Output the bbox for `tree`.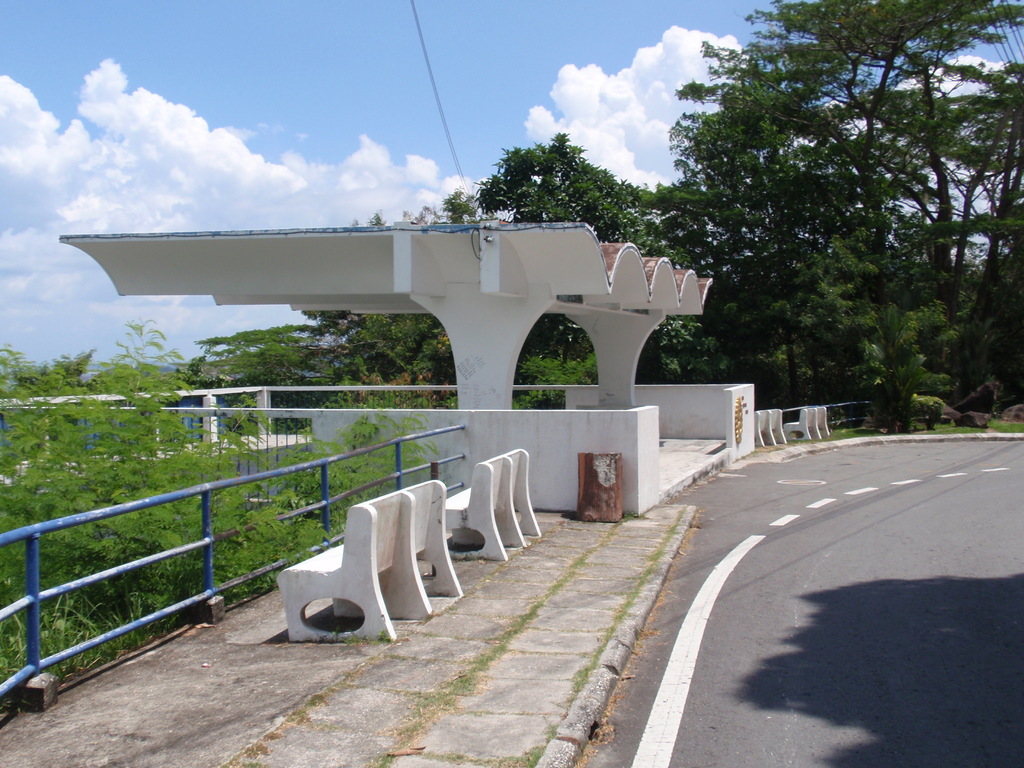
box=[292, 129, 760, 420].
